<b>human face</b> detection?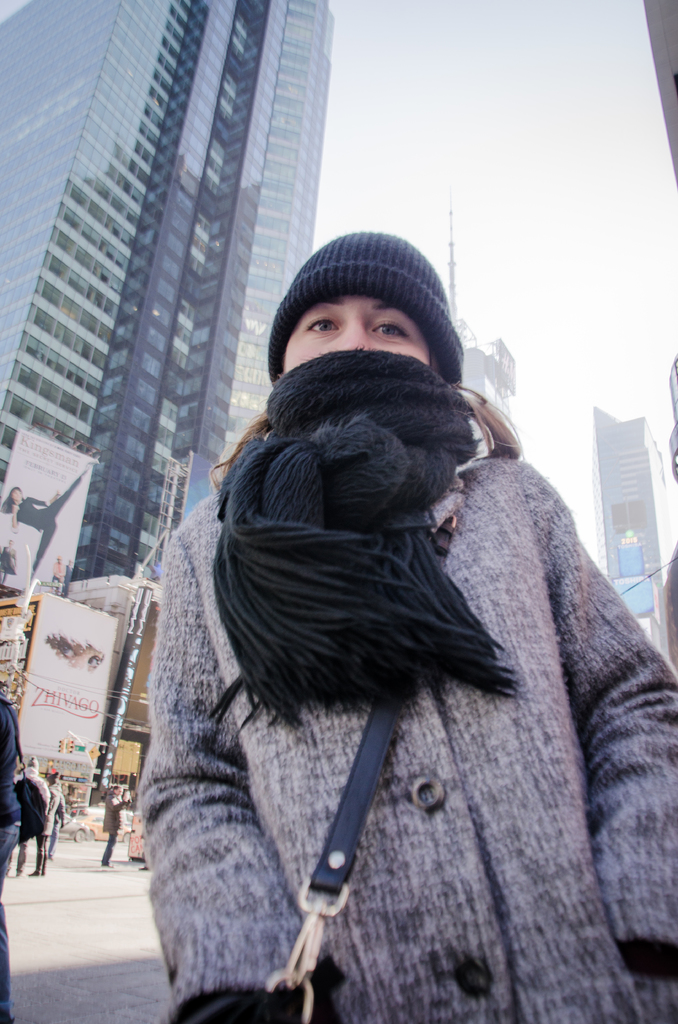
(x1=283, y1=294, x2=439, y2=378)
